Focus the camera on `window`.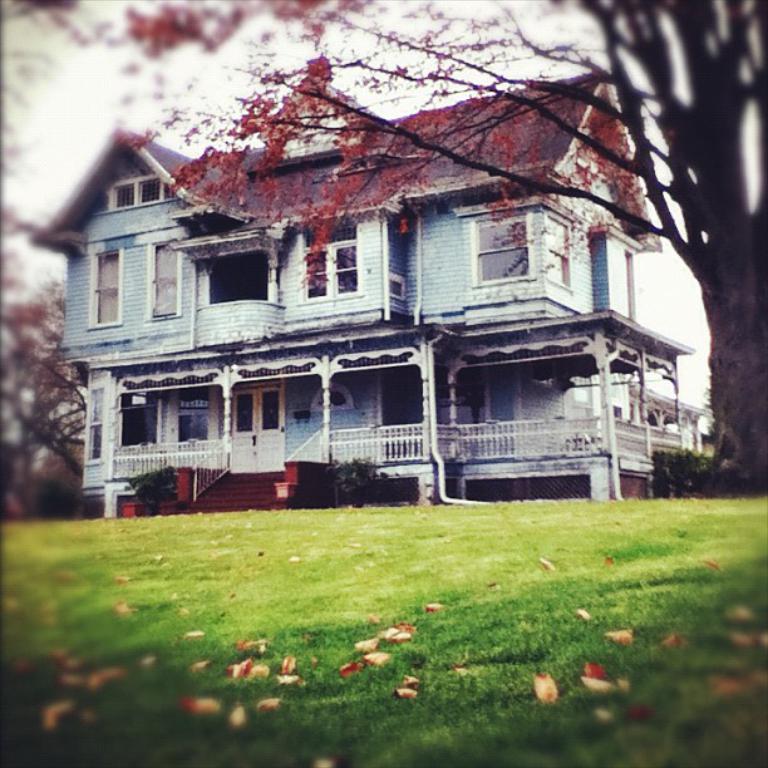
Focus region: <box>149,238,183,316</box>.
